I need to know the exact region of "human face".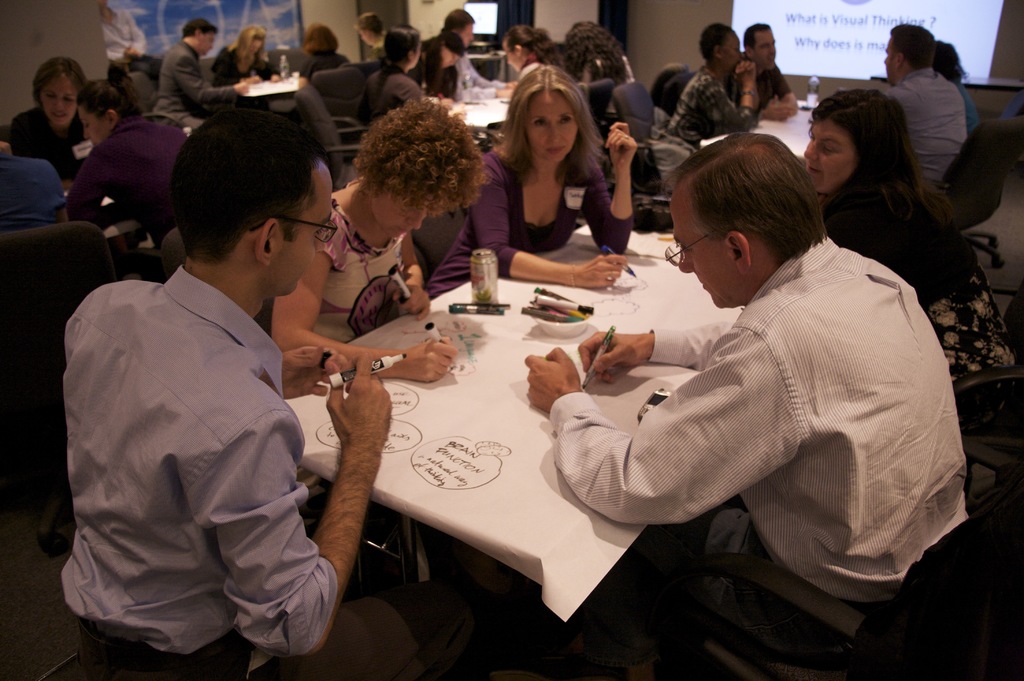
Region: bbox=[459, 23, 474, 45].
